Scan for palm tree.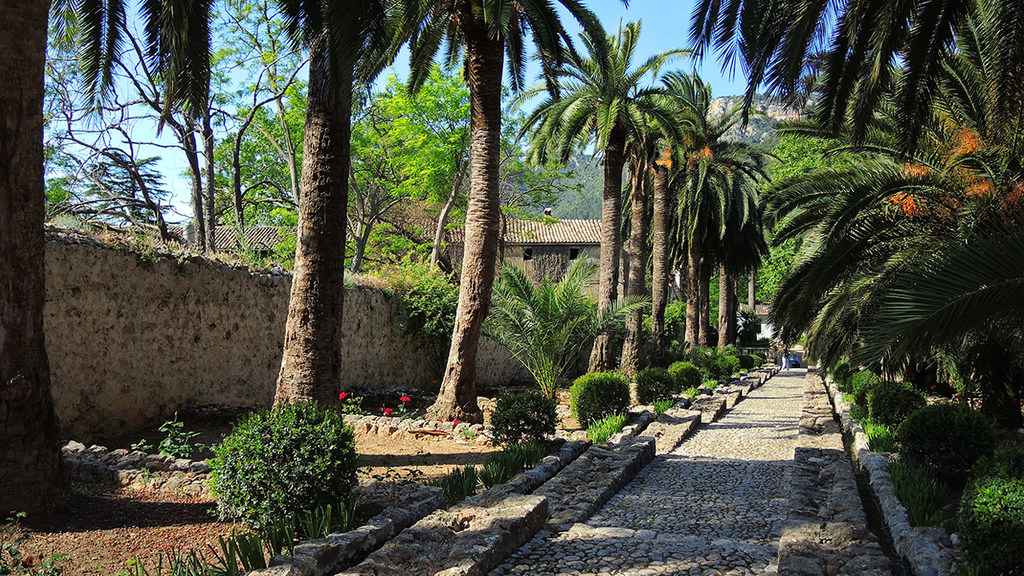
Scan result: <bbox>174, 0, 382, 453</bbox>.
